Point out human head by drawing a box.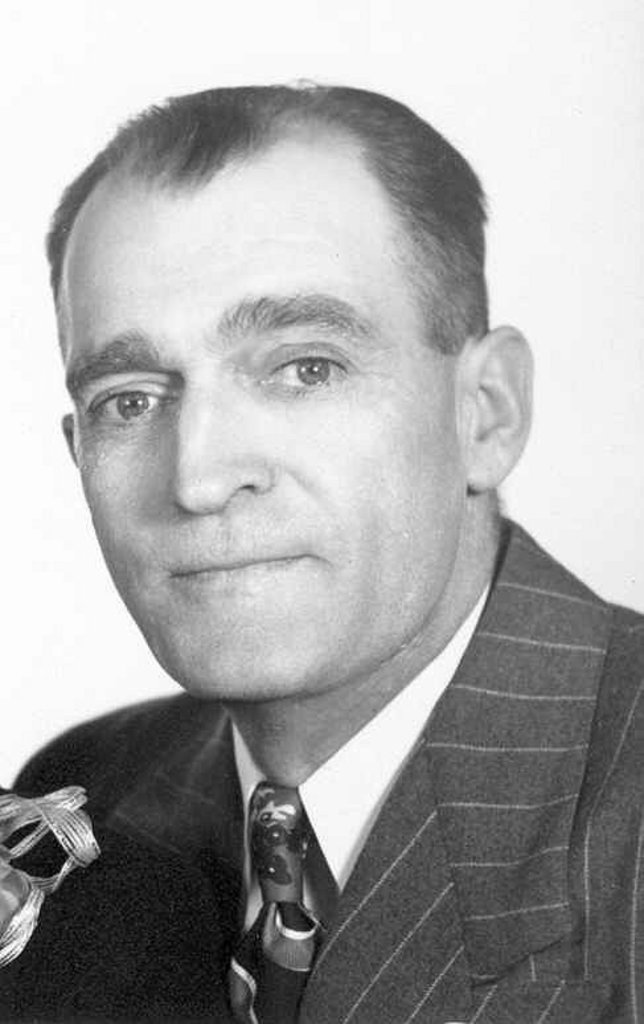
box=[63, 83, 506, 650].
